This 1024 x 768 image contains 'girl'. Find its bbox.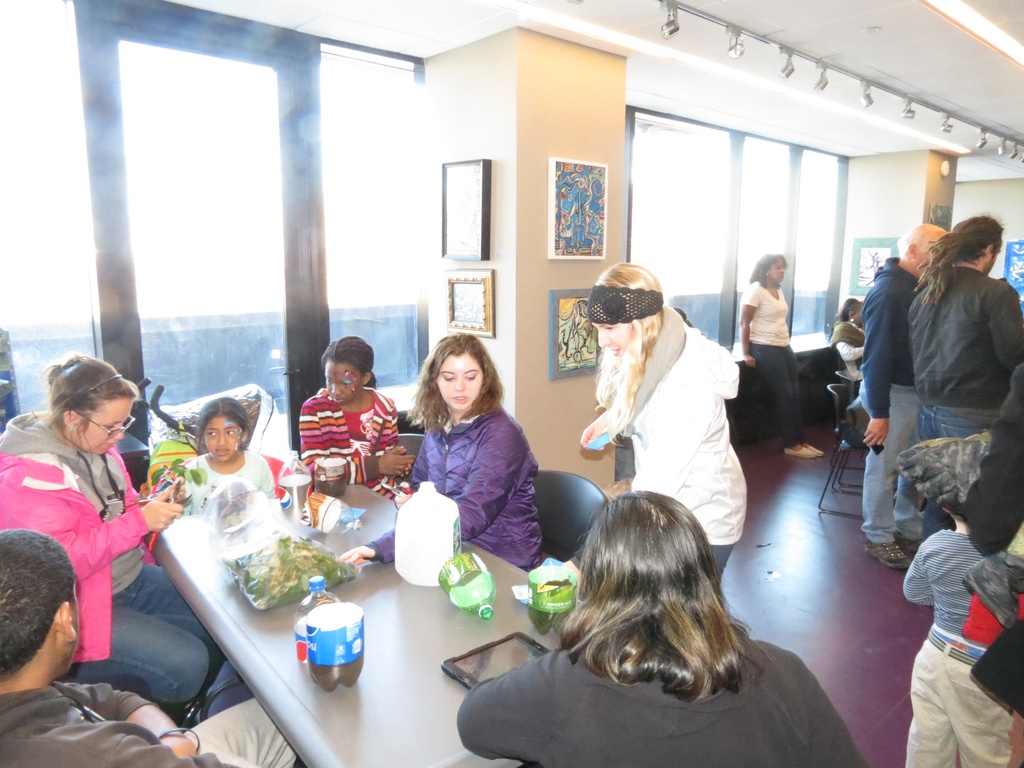
{"x1": 296, "y1": 336, "x2": 413, "y2": 500}.
